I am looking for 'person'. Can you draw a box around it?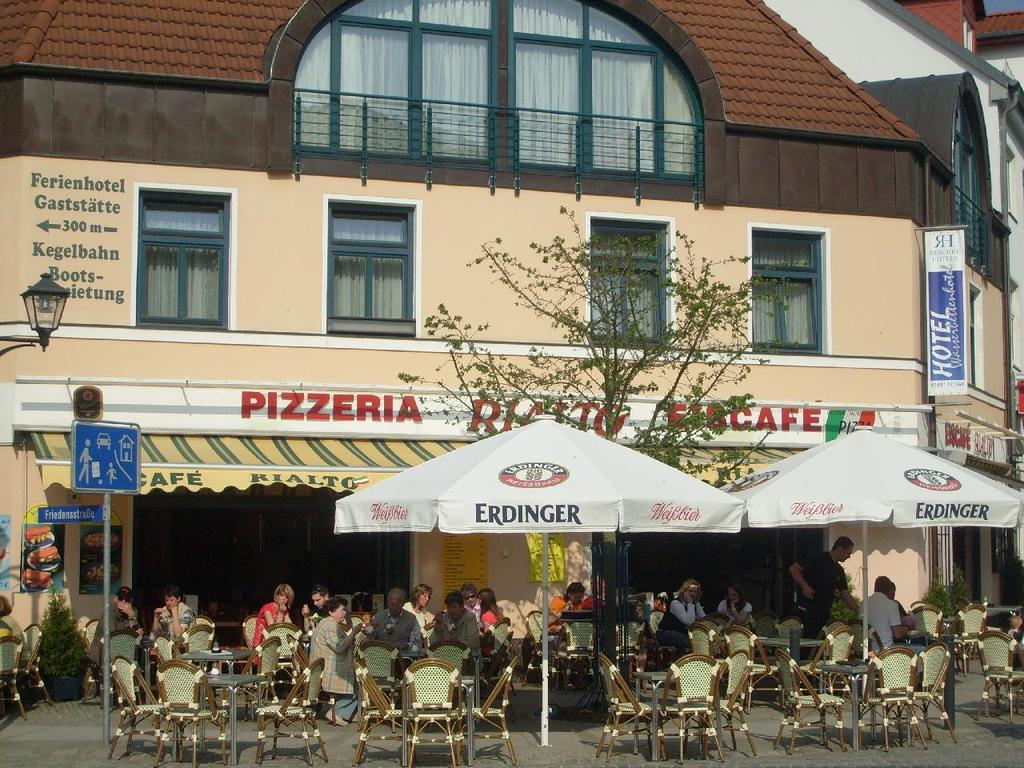
Sure, the bounding box is {"left": 0, "top": 624, "right": 8, "bottom": 638}.
